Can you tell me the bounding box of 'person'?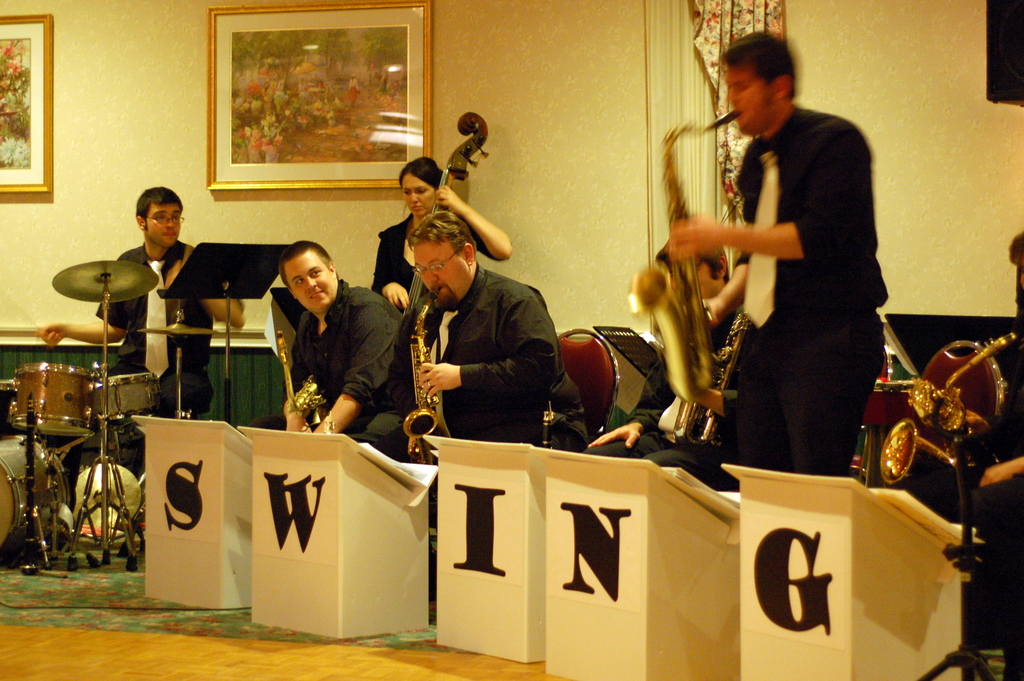
{"x1": 30, "y1": 186, "x2": 249, "y2": 538}.
